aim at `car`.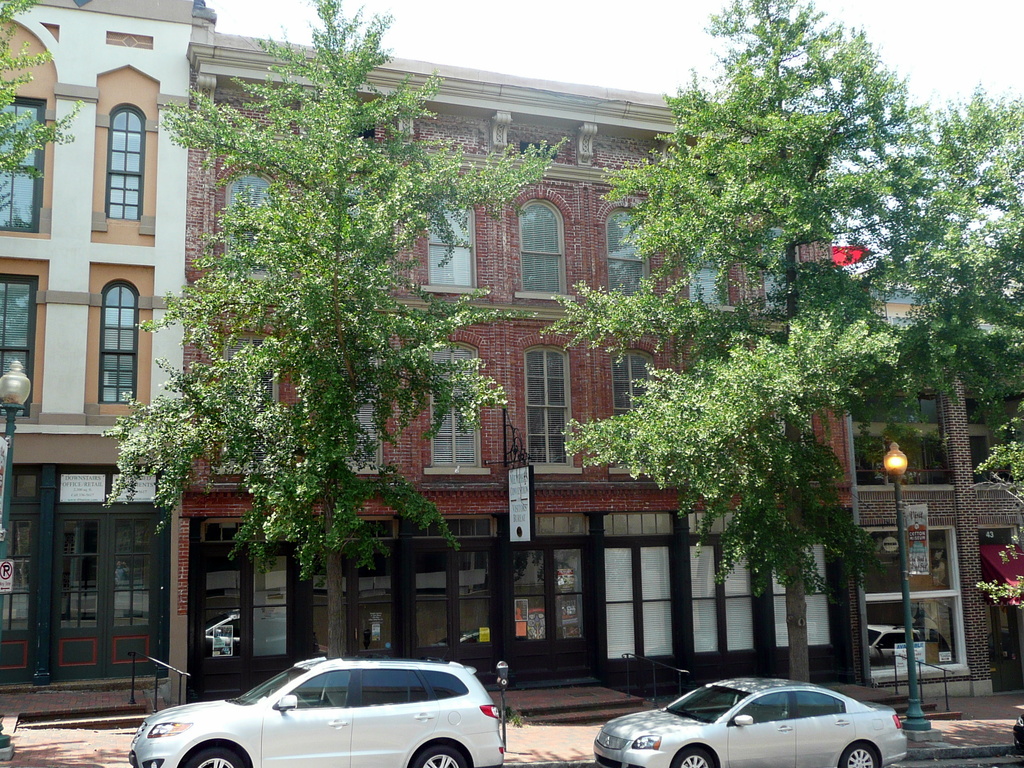
Aimed at 131 654 505 767.
